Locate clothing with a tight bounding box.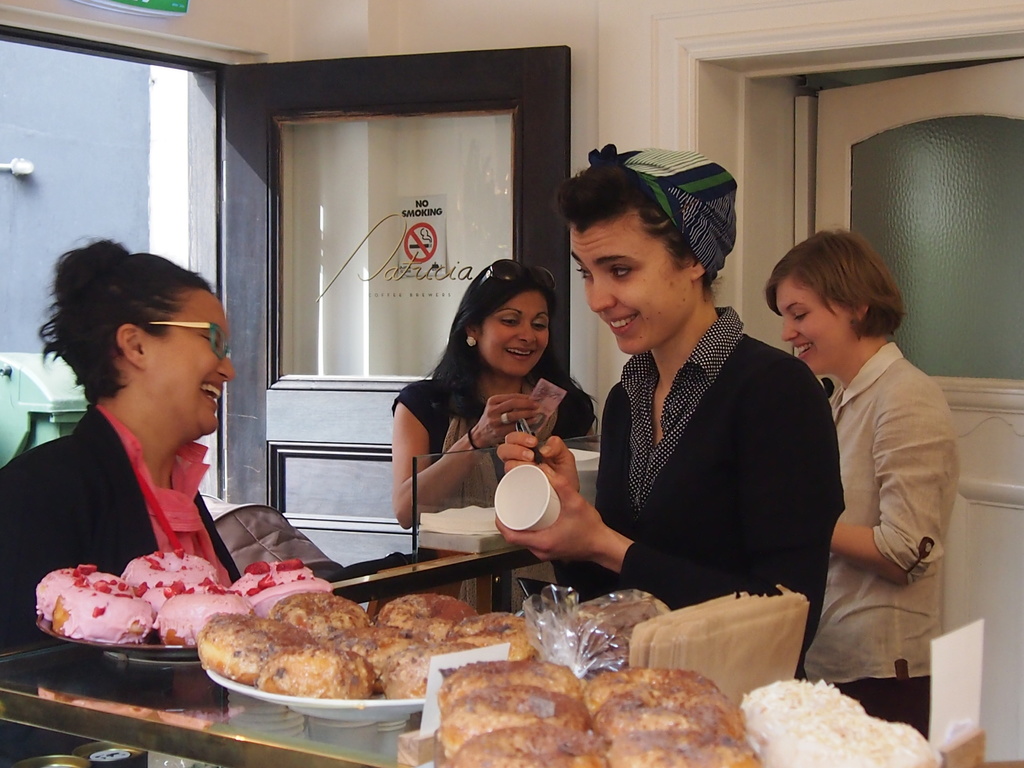
{"left": 804, "top": 342, "right": 957, "bottom": 736}.
